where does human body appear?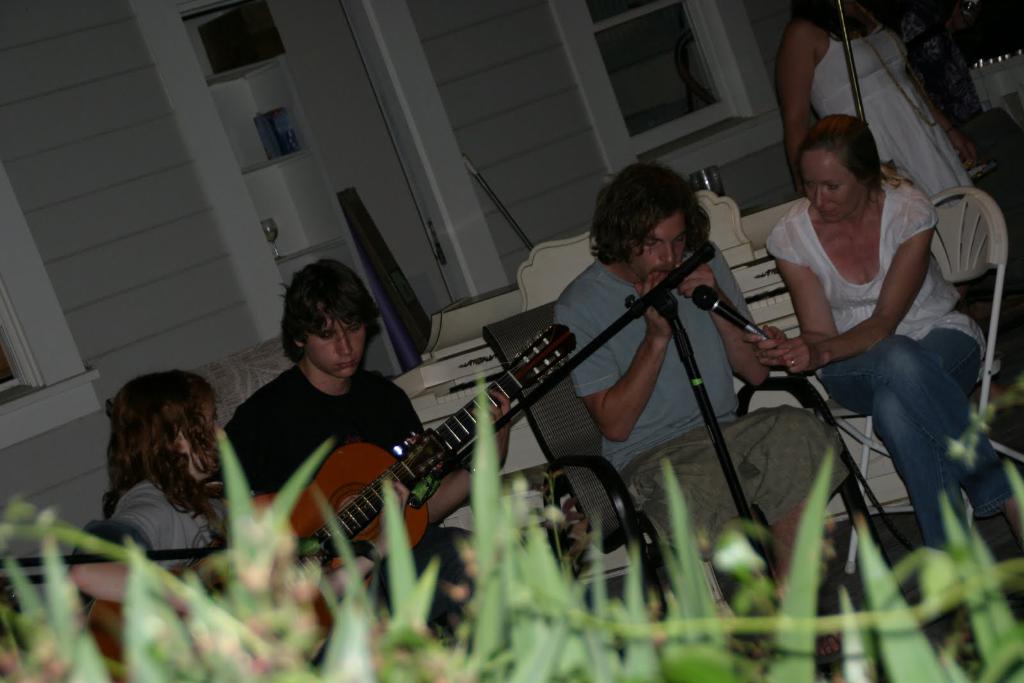
Appears at bbox=(544, 150, 858, 625).
